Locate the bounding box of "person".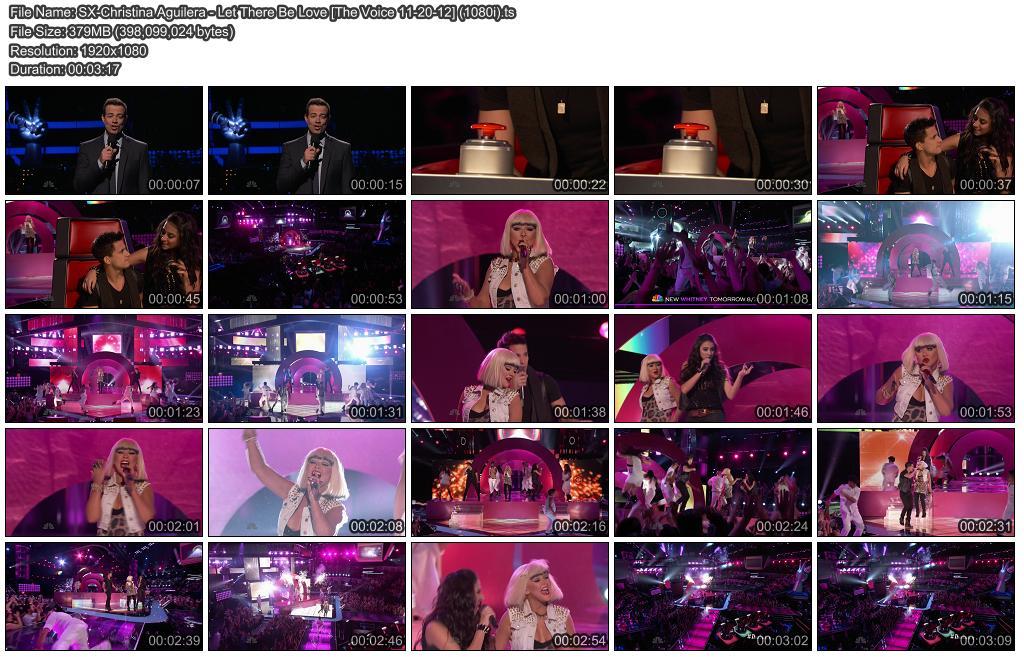
Bounding box: locate(457, 351, 522, 428).
